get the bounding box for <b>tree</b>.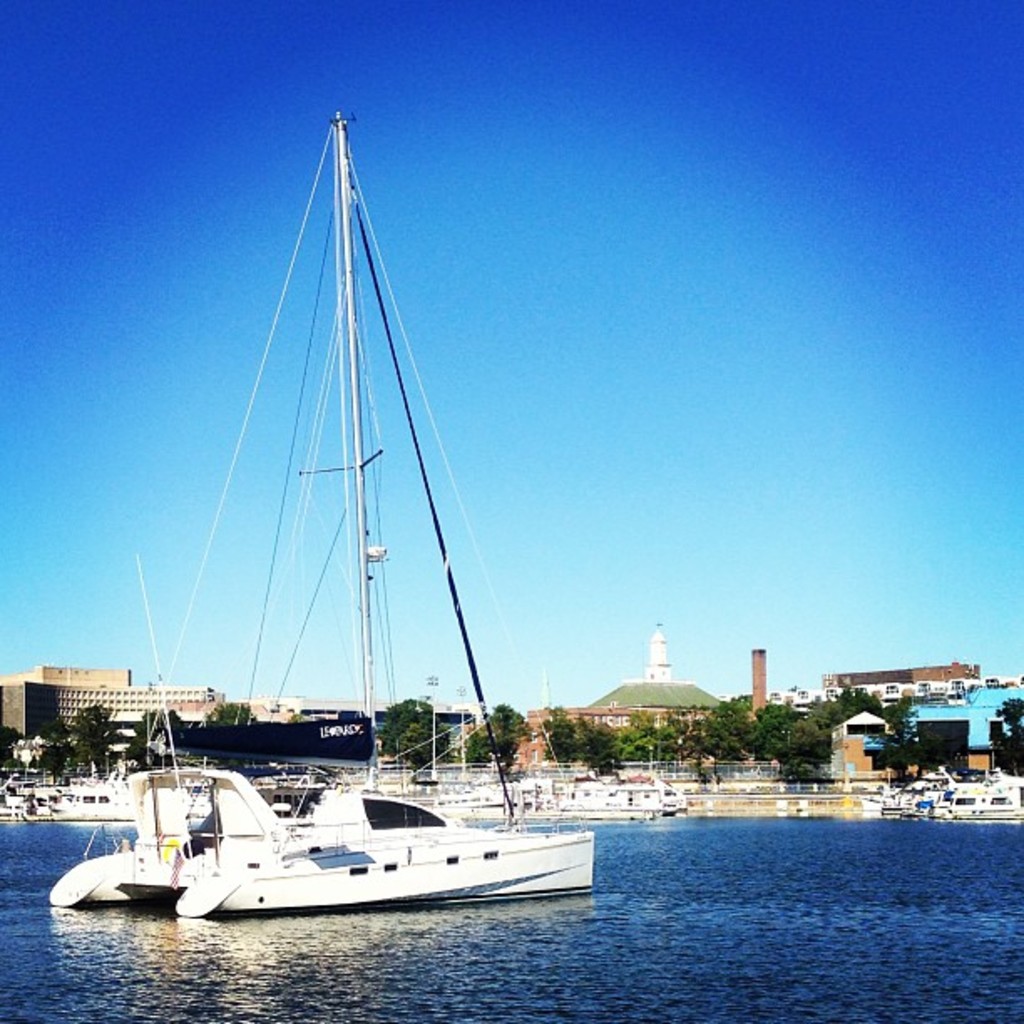
572 716 626 775.
